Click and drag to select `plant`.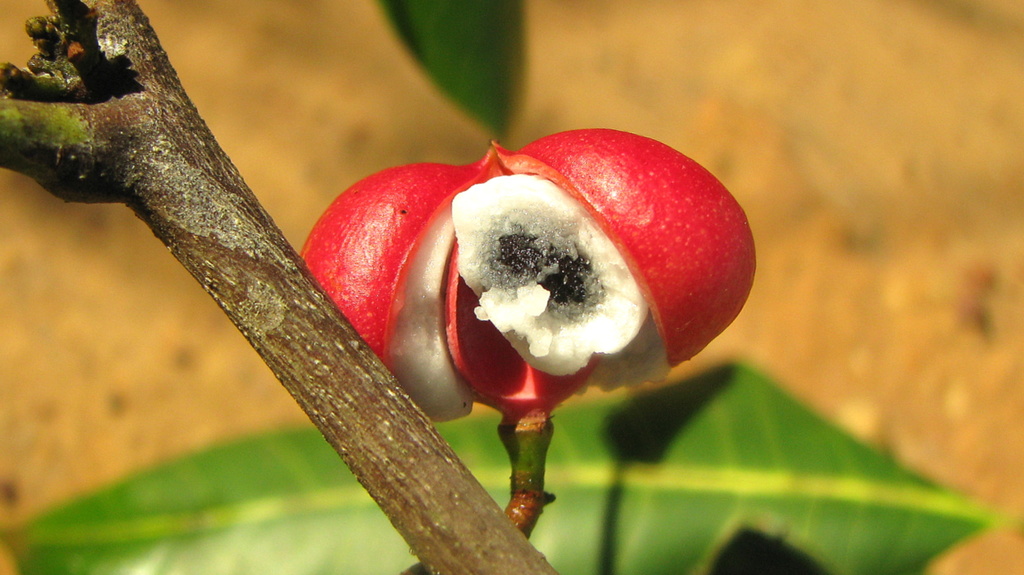
Selection: {"x1": 0, "y1": 0, "x2": 1004, "y2": 574}.
